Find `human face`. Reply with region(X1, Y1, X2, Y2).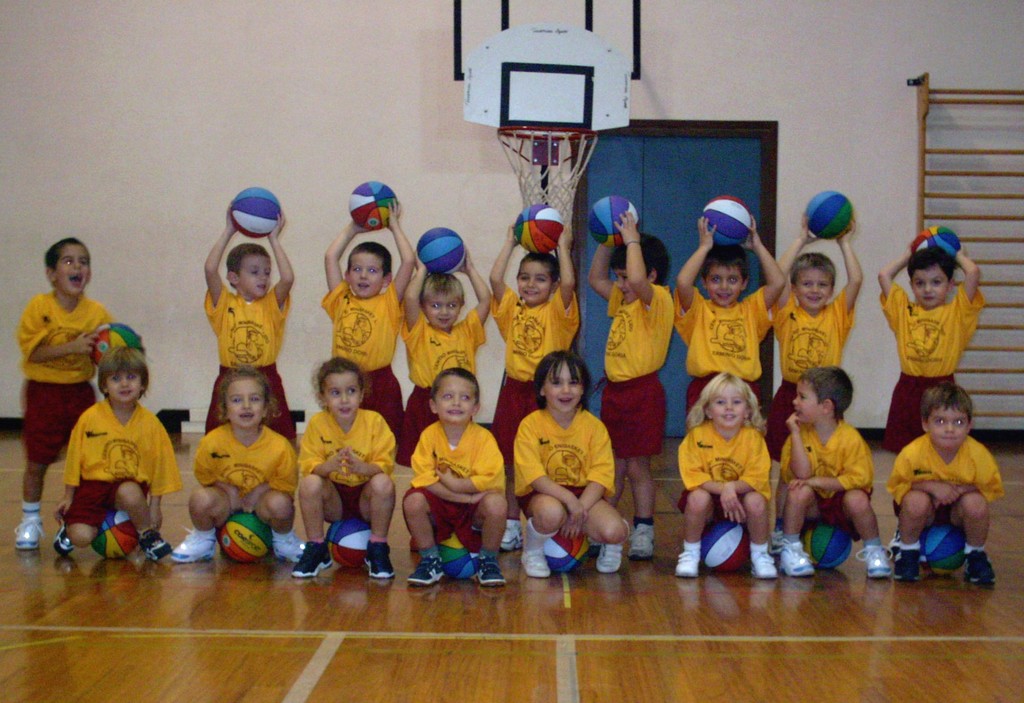
region(352, 254, 382, 296).
